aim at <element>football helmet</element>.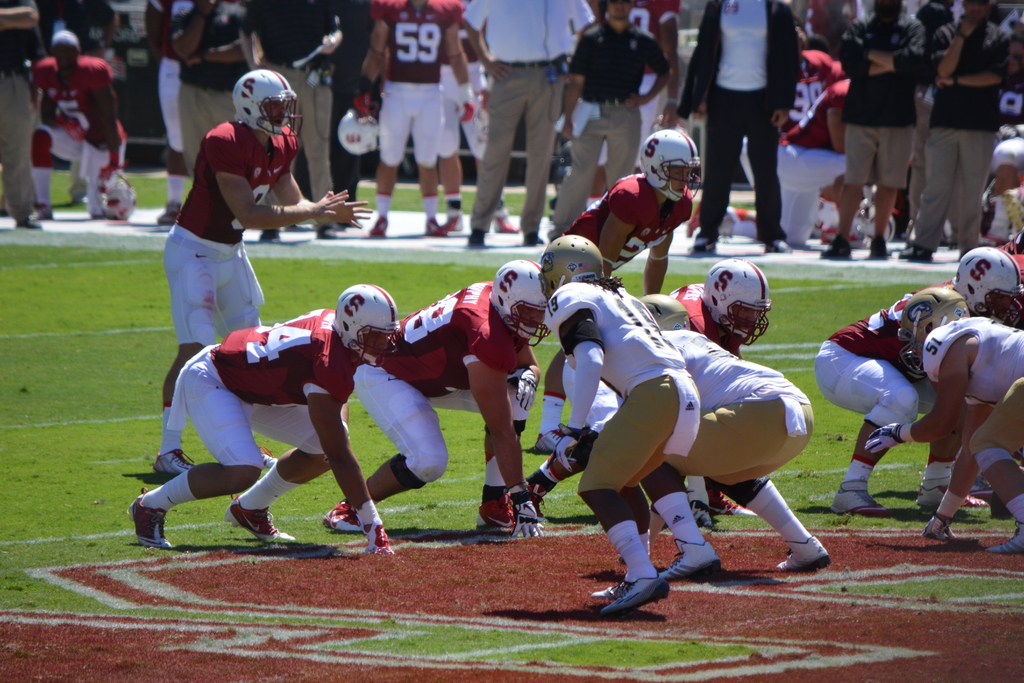
Aimed at left=899, top=285, right=973, bottom=379.
